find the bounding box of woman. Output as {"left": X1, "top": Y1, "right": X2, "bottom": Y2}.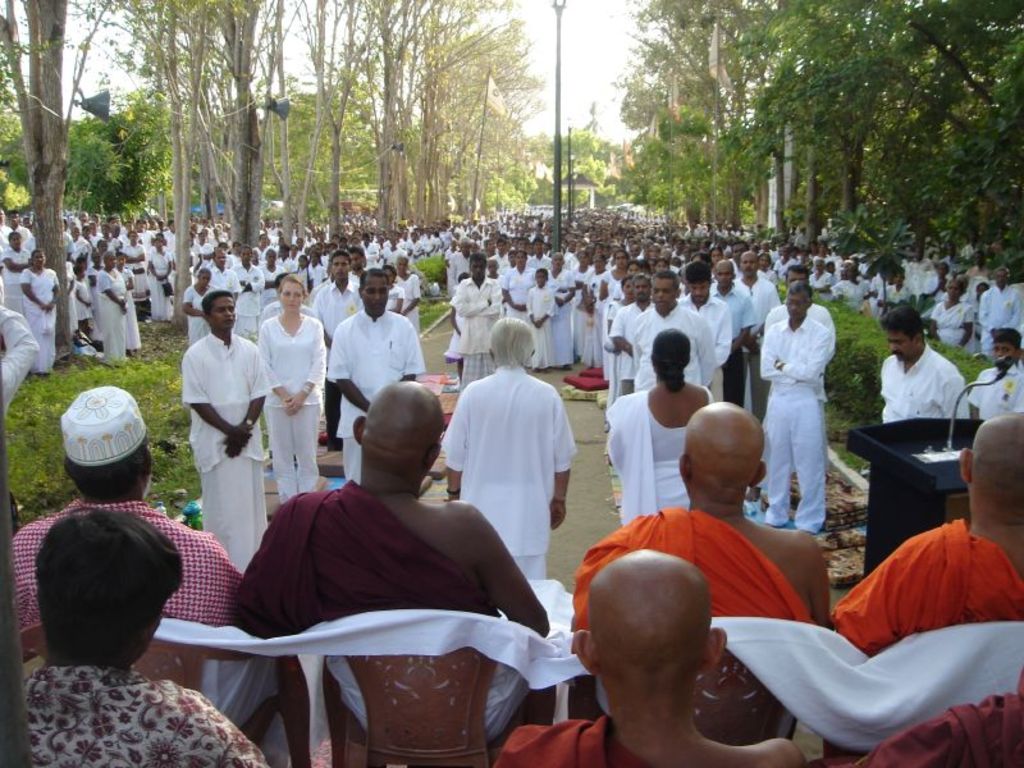
{"left": 600, "top": 329, "right": 719, "bottom": 517}.
